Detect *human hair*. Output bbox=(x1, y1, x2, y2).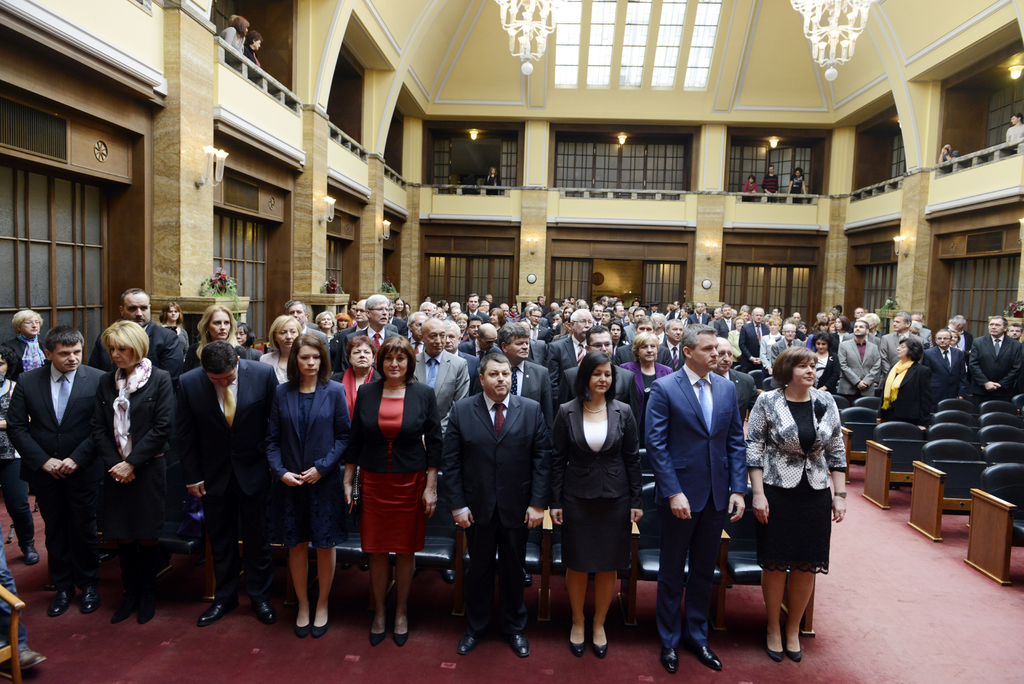
bbox=(101, 317, 149, 364).
